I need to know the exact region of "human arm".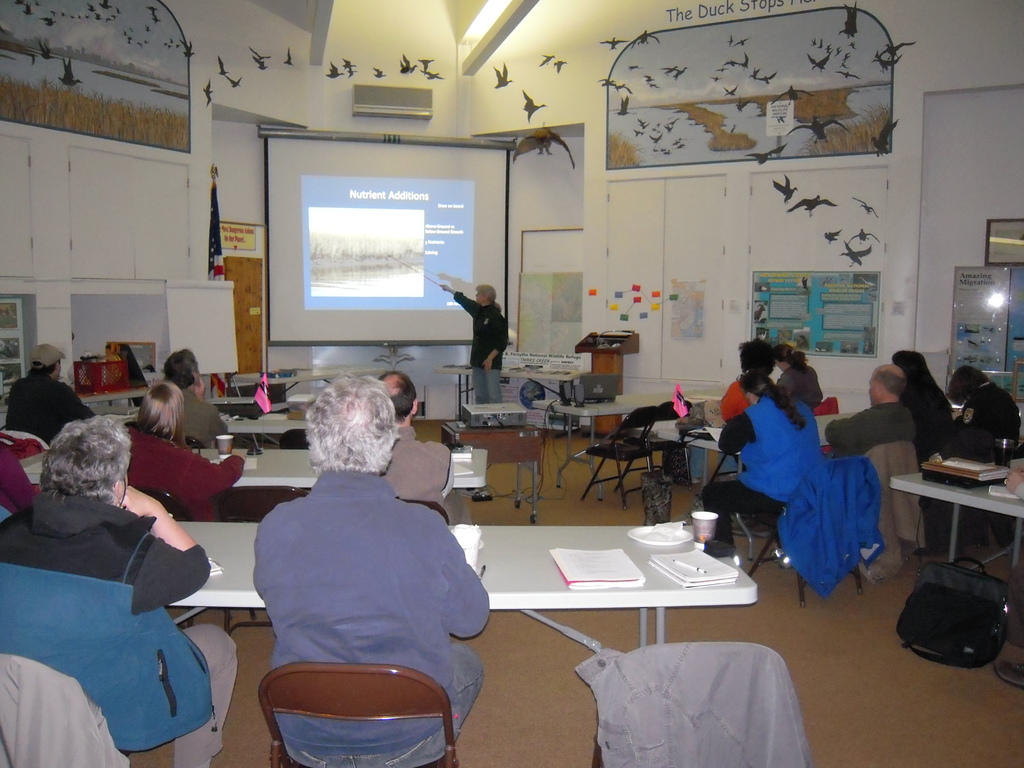
Region: box=[123, 486, 205, 611].
